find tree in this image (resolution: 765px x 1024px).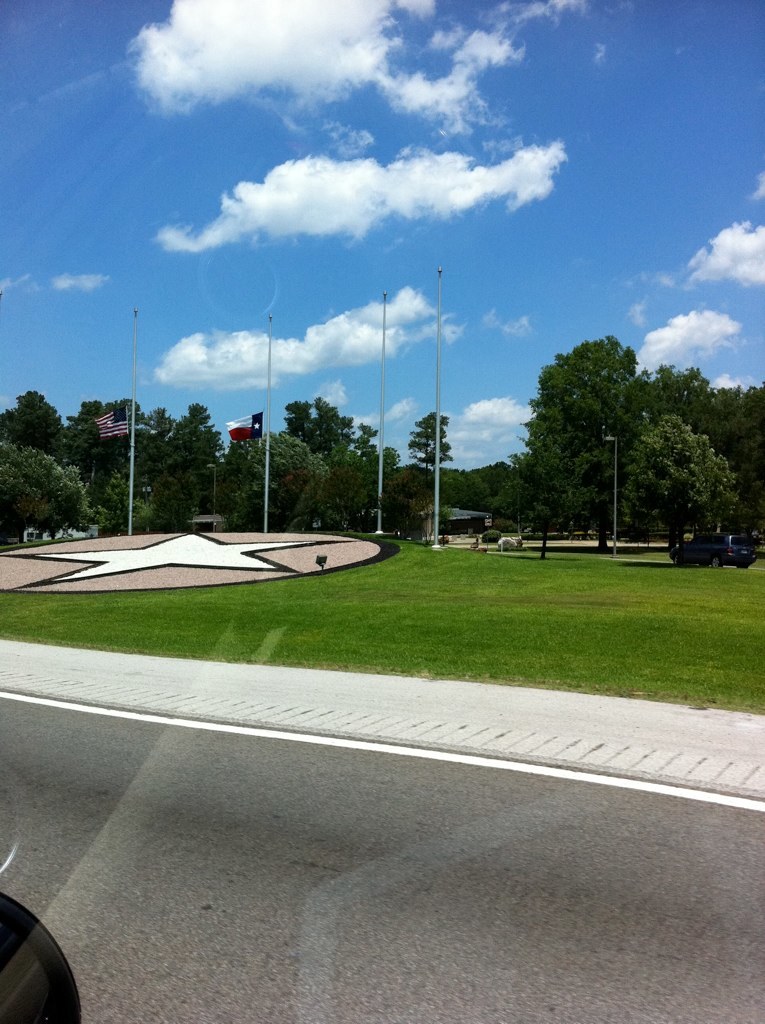
{"left": 374, "top": 448, "right": 408, "bottom": 507}.
